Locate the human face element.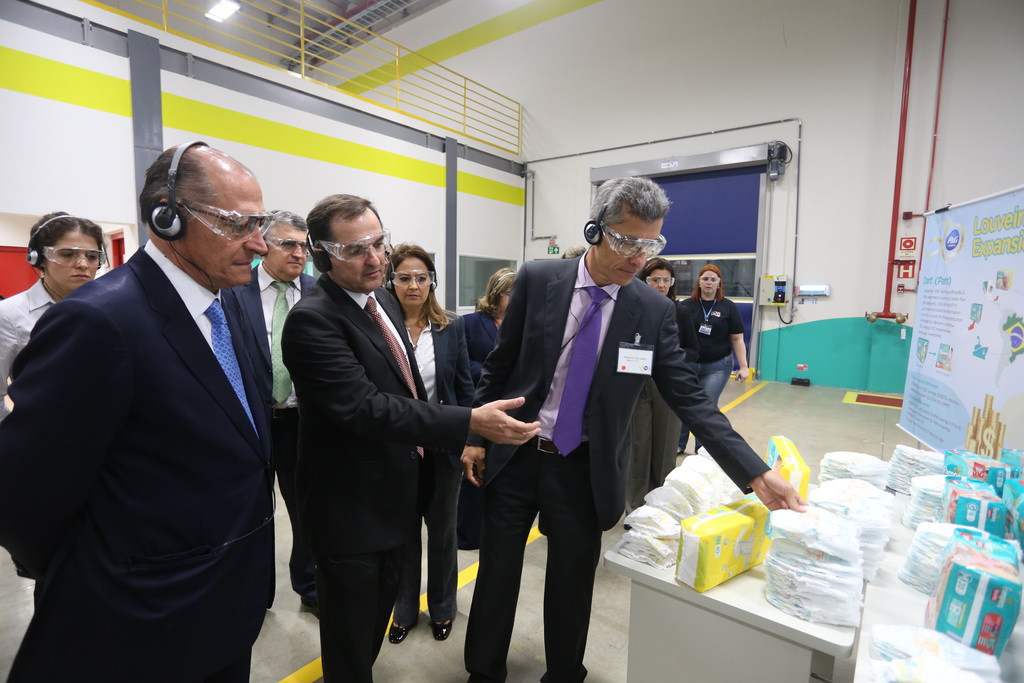
Element bbox: Rect(650, 265, 673, 299).
